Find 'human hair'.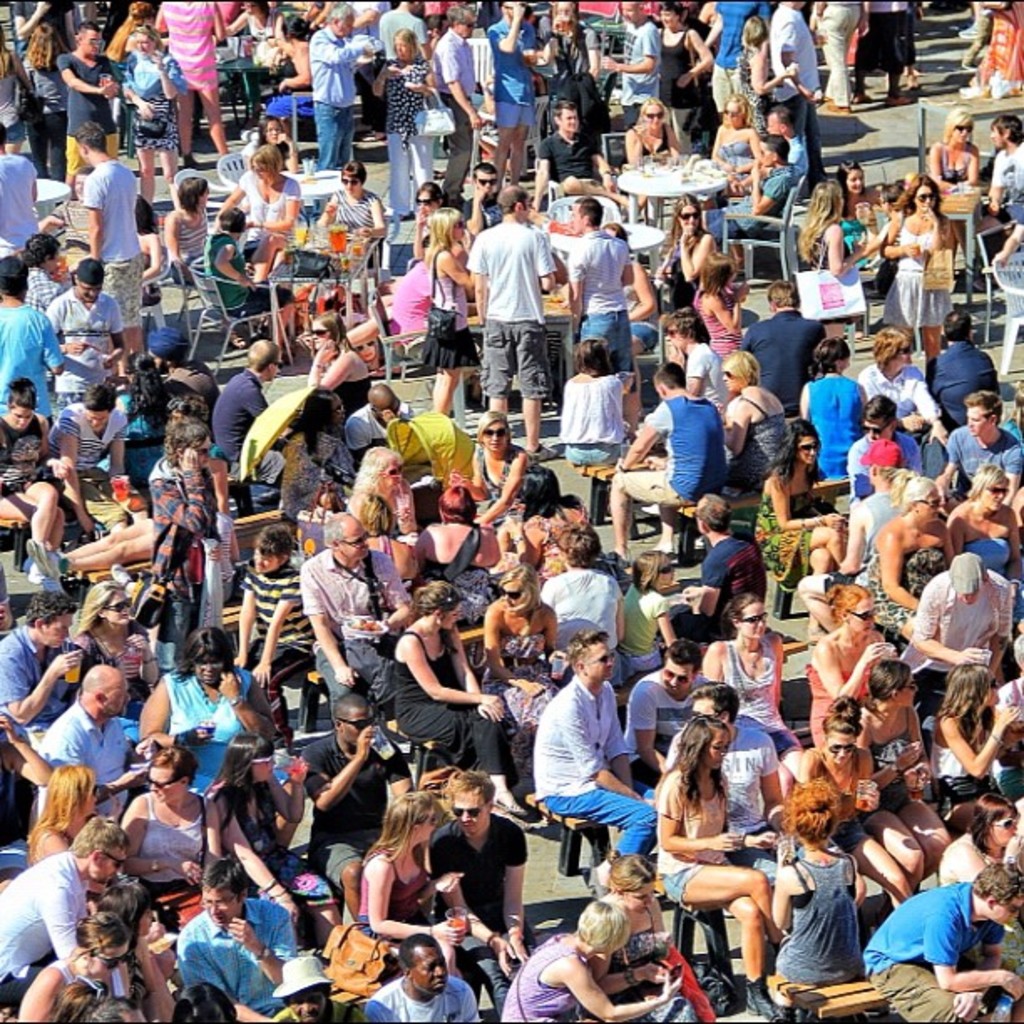
[x1=99, y1=880, x2=151, y2=970].
